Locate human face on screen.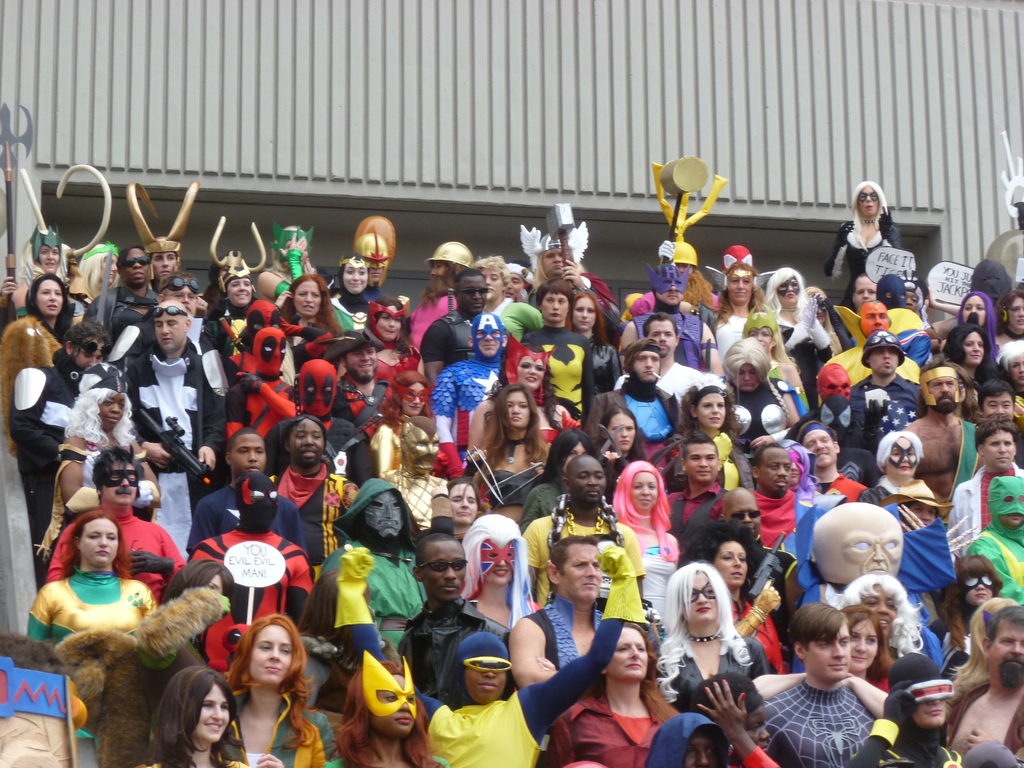
On screen at (341,259,369,294).
